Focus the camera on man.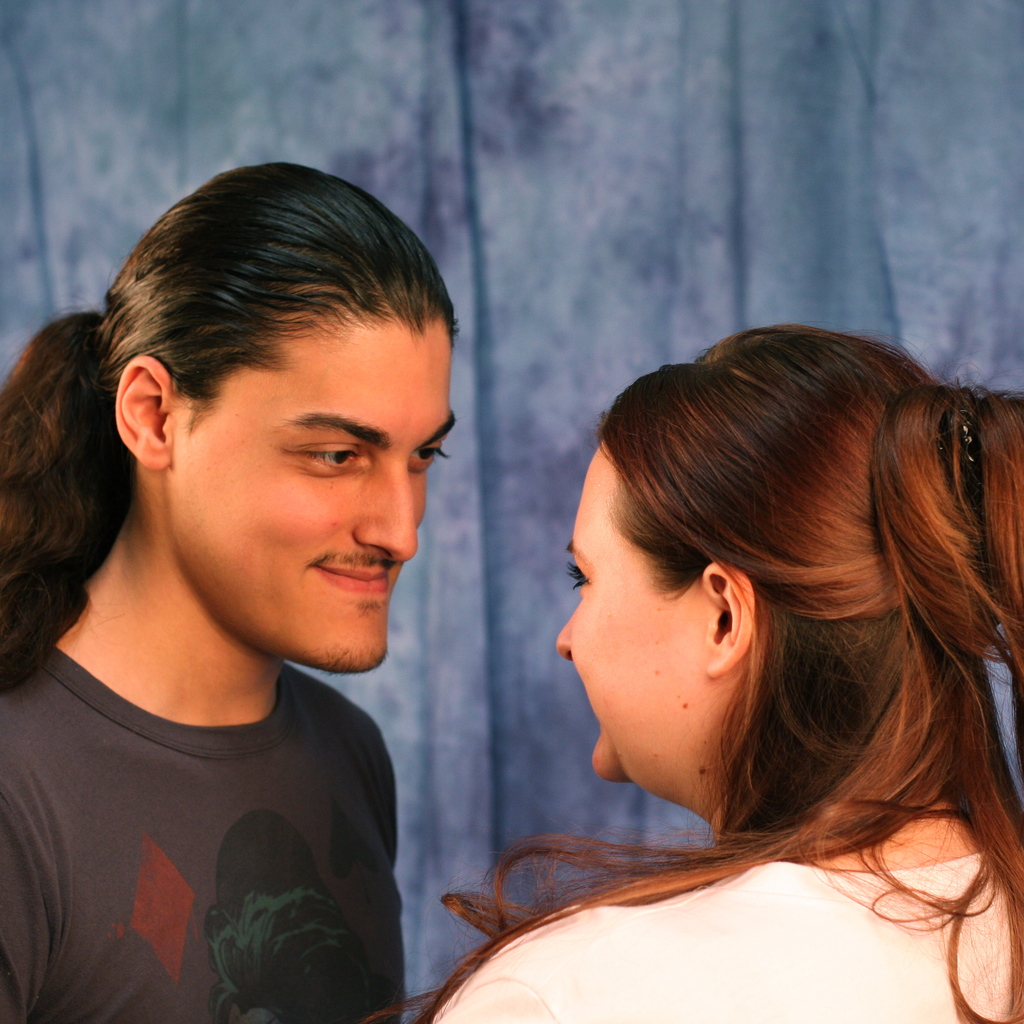
Focus region: {"left": 0, "top": 218, "right": 508, "bottom": 1023}.
